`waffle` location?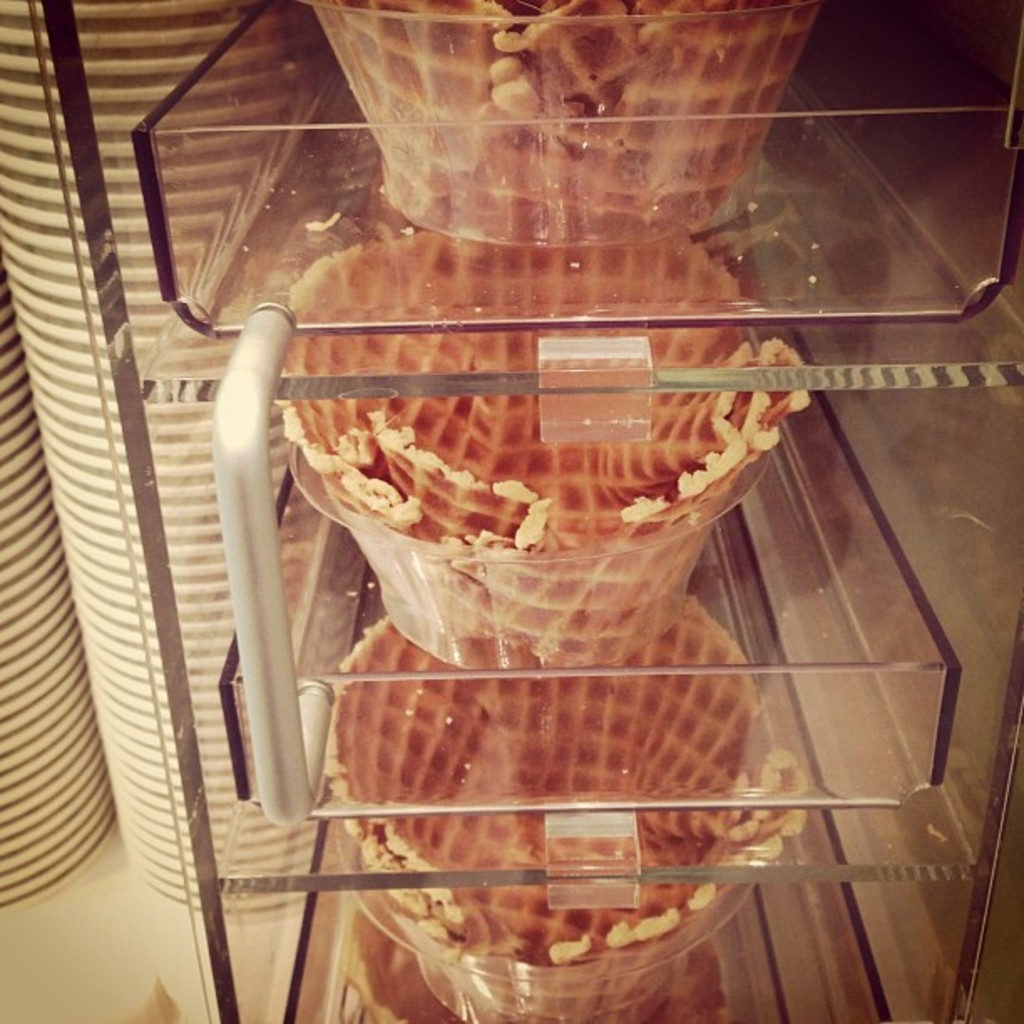
bbox=[281, 228, 803, 676]
